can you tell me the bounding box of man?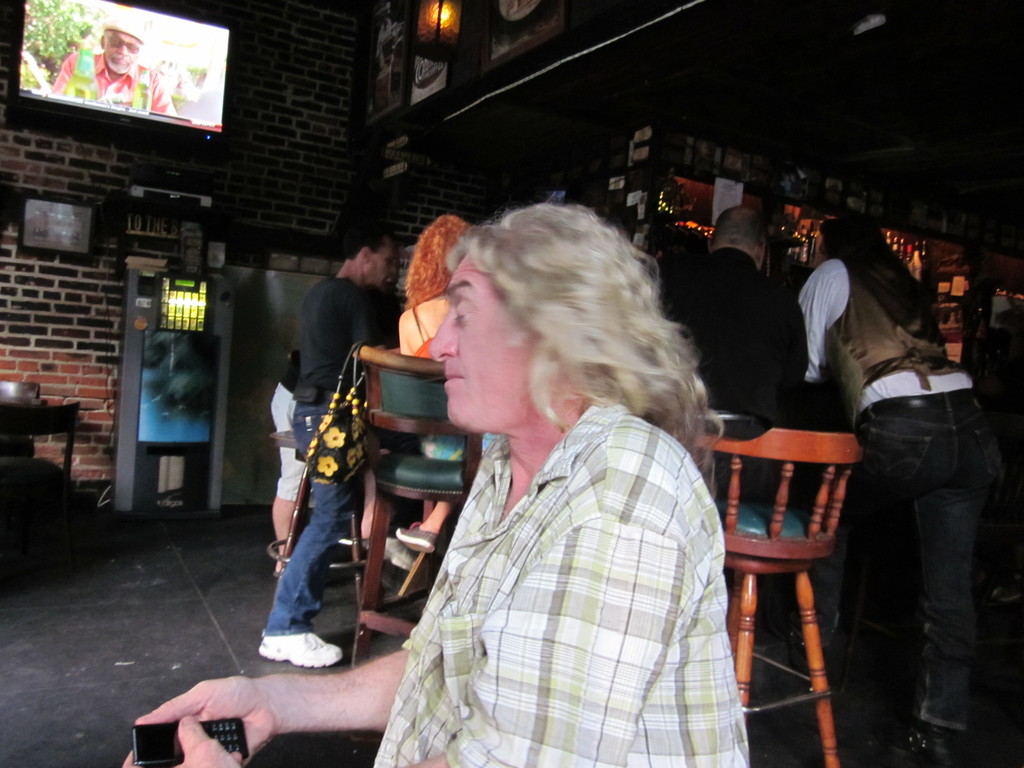
[652, 211, 816, 438].
